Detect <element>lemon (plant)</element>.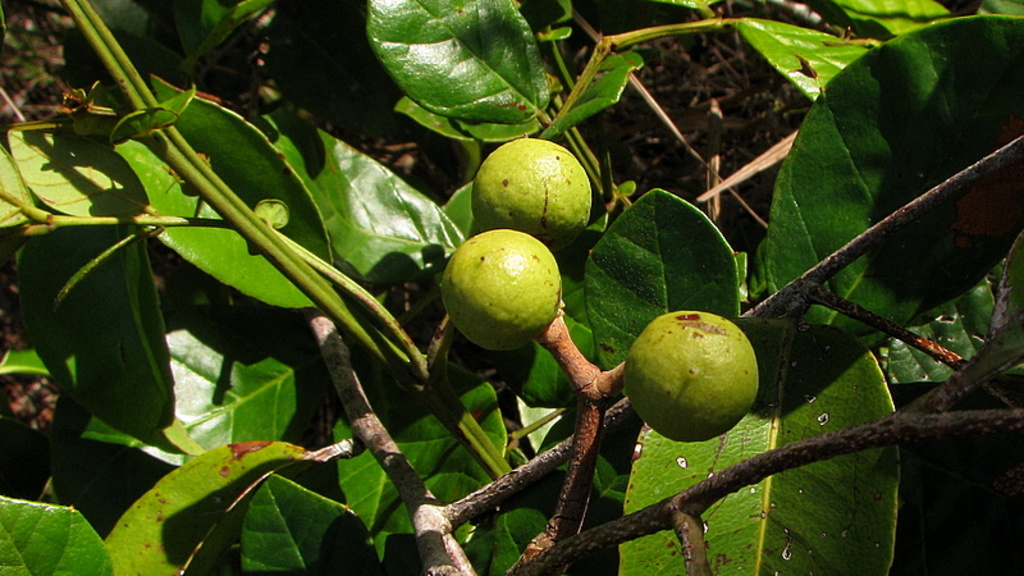
Detected at crop(622, 307, 762, 438).
